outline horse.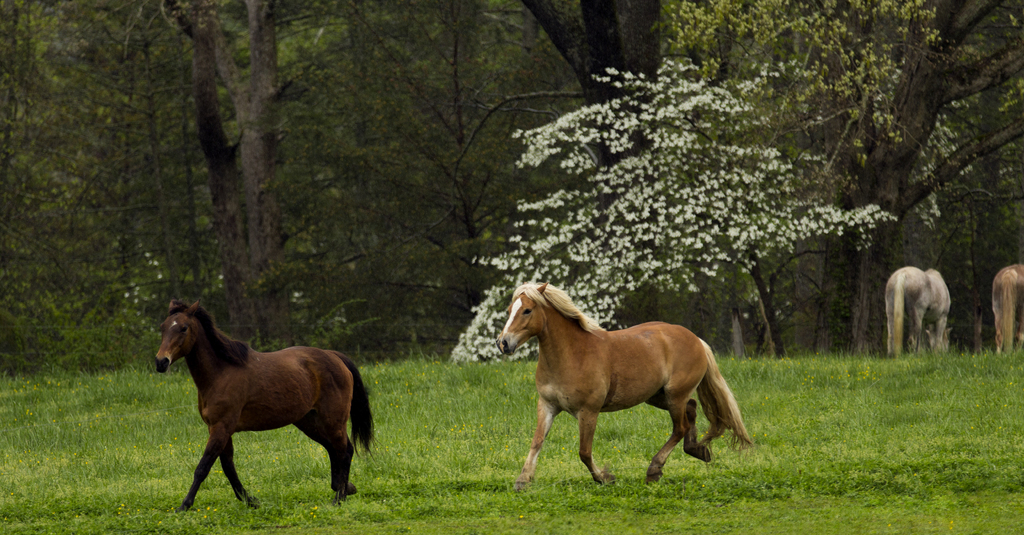
Outline: {"x1": 151, "y1": 293, "x2": 376, "y2": 509}.
